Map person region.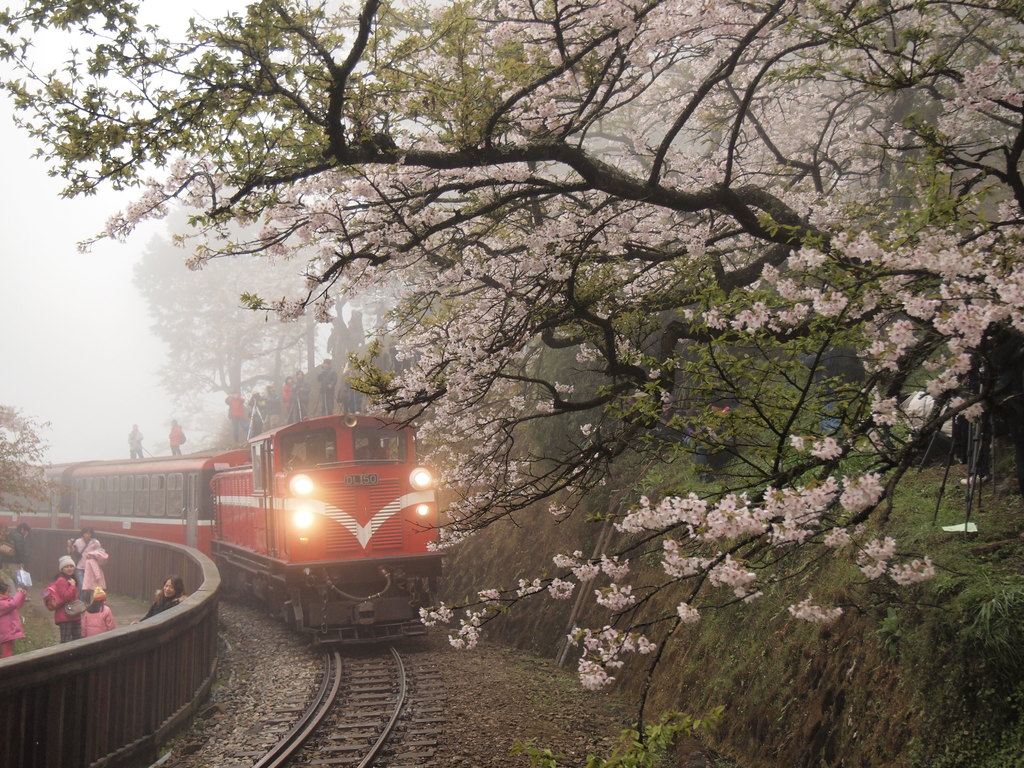
Mapped to Rect(1, 519, 39, 580).
